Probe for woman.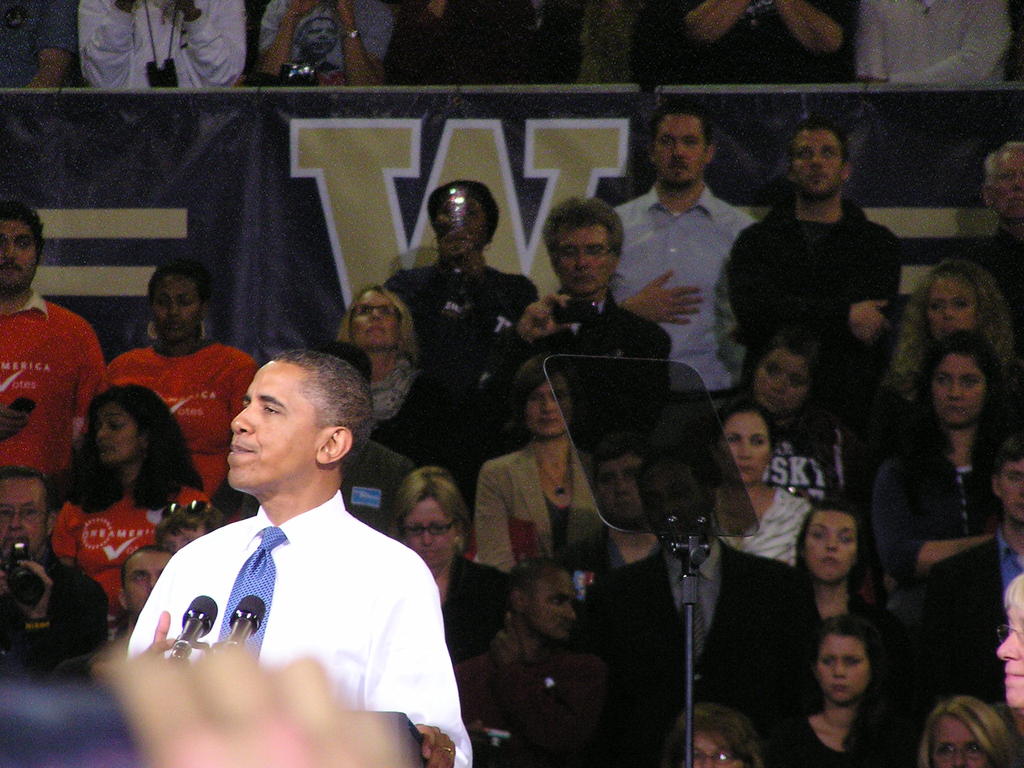
Probe result: [x1=45, y1=388, x2=217, y2=611].
